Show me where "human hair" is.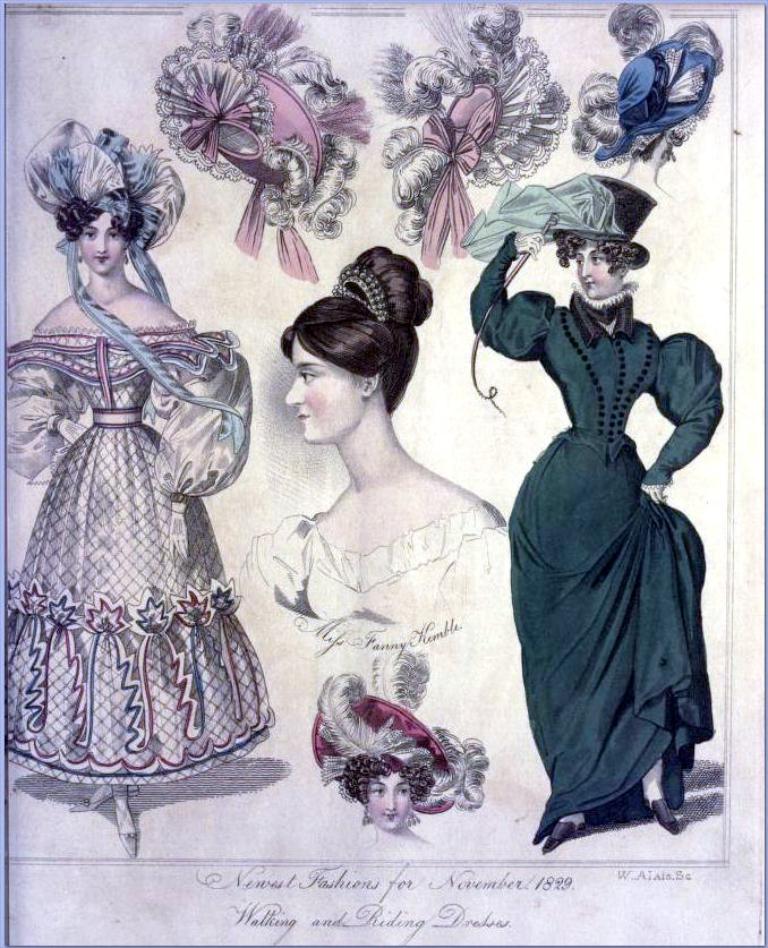
"human hair" is at [283,253,424,443].
